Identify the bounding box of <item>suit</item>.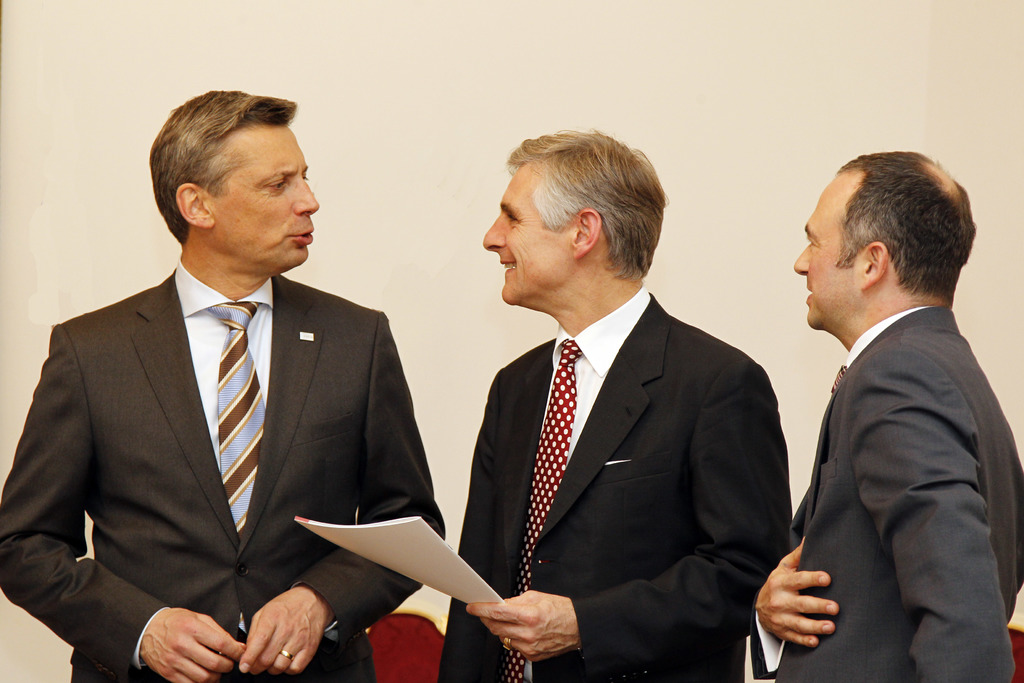
<box>436,281,793,682</box>.
